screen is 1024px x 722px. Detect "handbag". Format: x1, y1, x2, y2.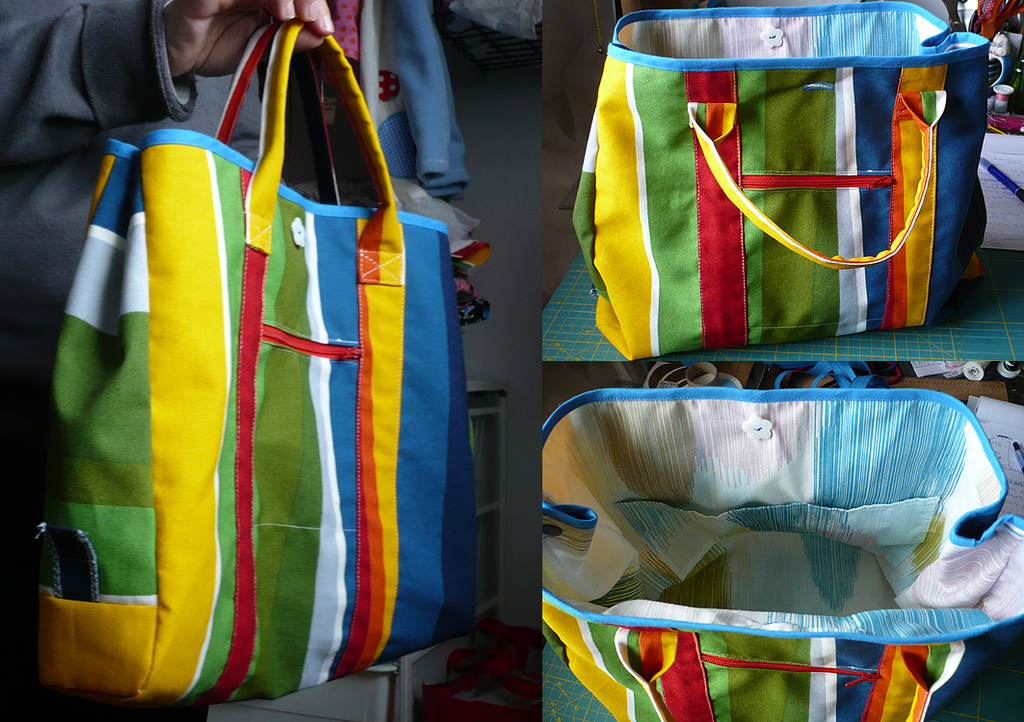
569, 0, 993, 364.
